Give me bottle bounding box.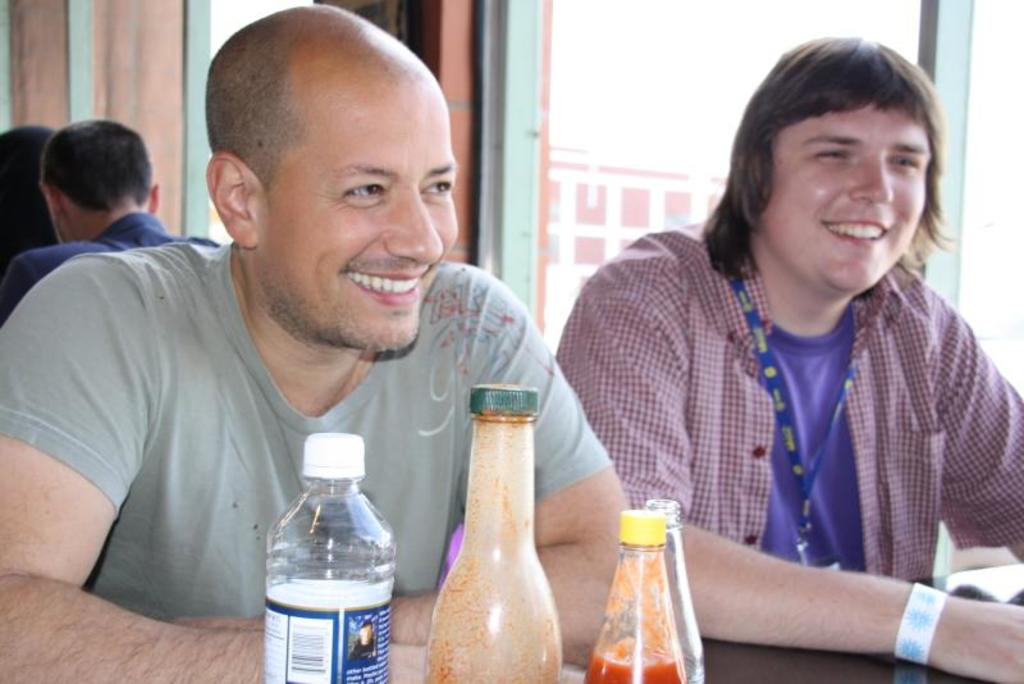
box=[261, 432, 390, 683].
